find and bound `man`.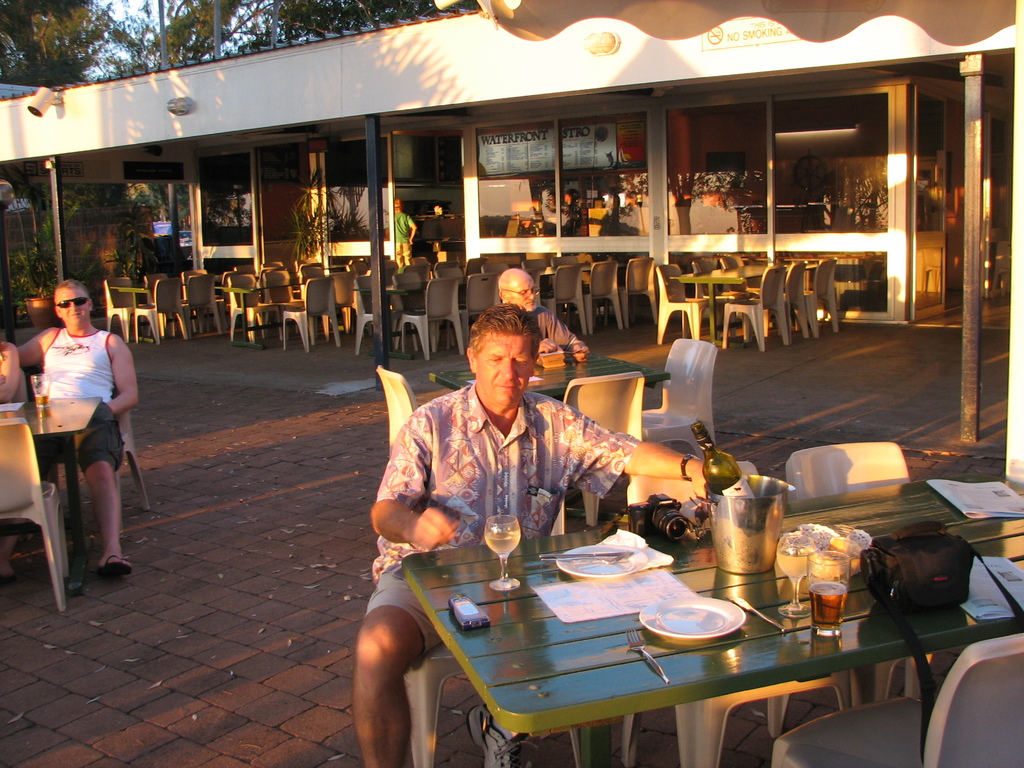
Bound: box(348, 307, 710, 767).
